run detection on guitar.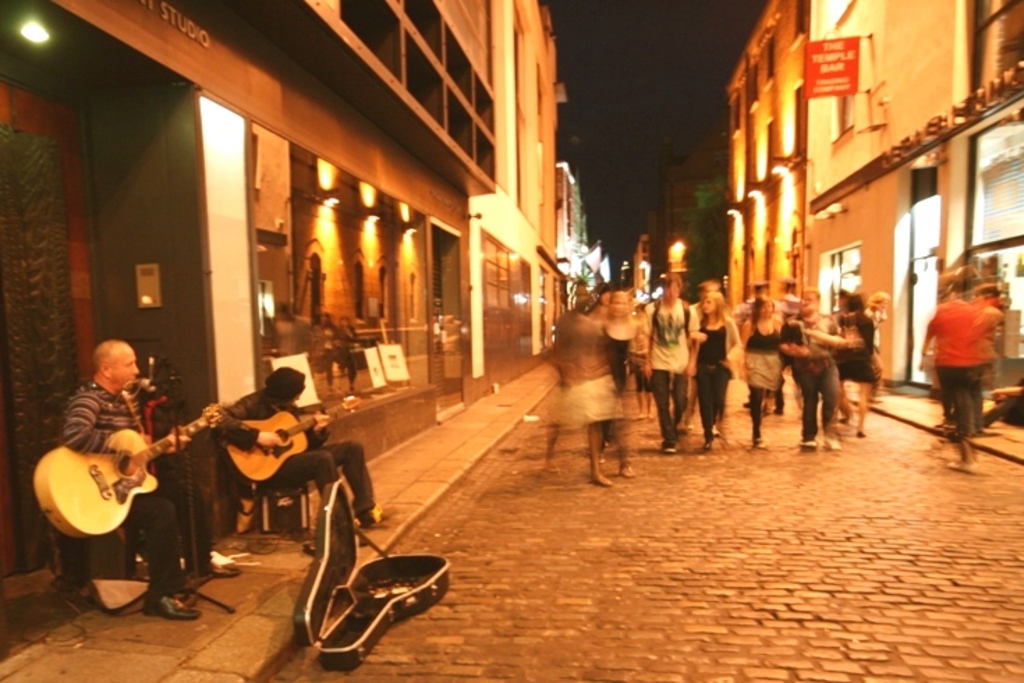
Result: [left=220, top=393, right=365, bottom=486].
